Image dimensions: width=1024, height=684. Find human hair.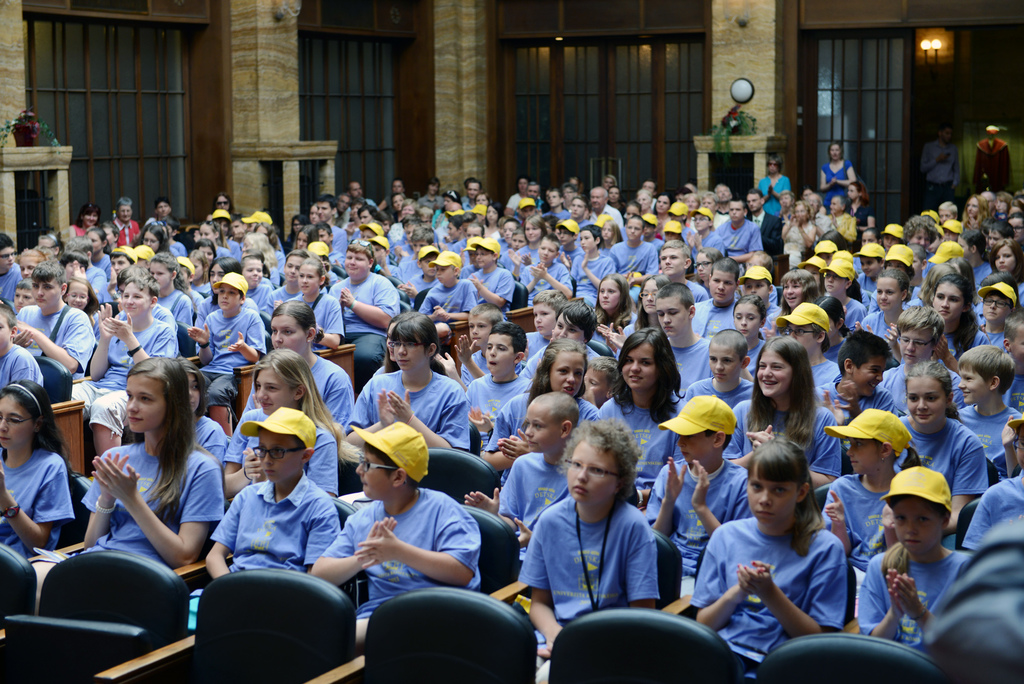
pyautogui.locateOnScreen(259, 298, 323, 347).
